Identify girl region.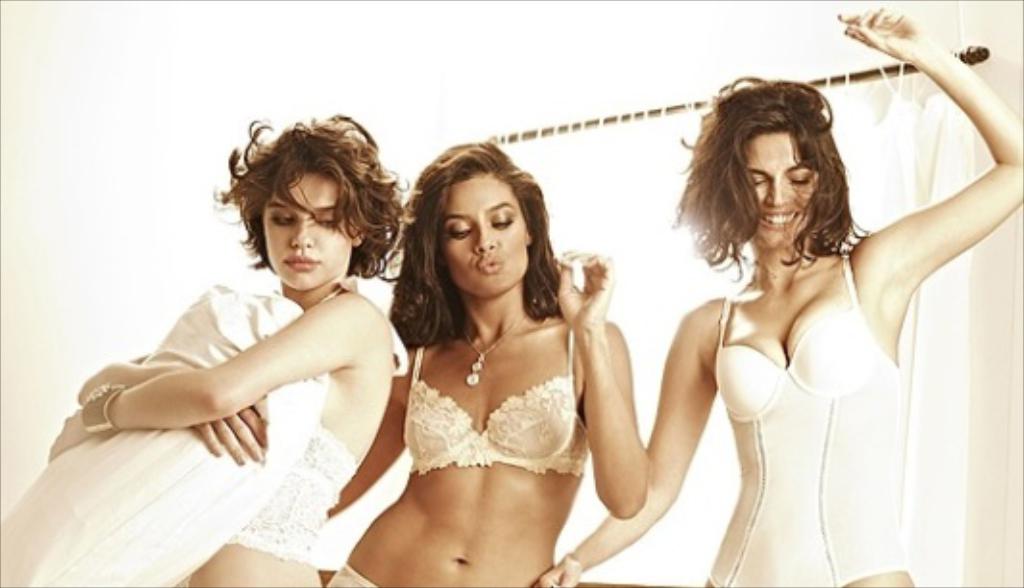
Region: bbox=(40, 113, 425, 586).
